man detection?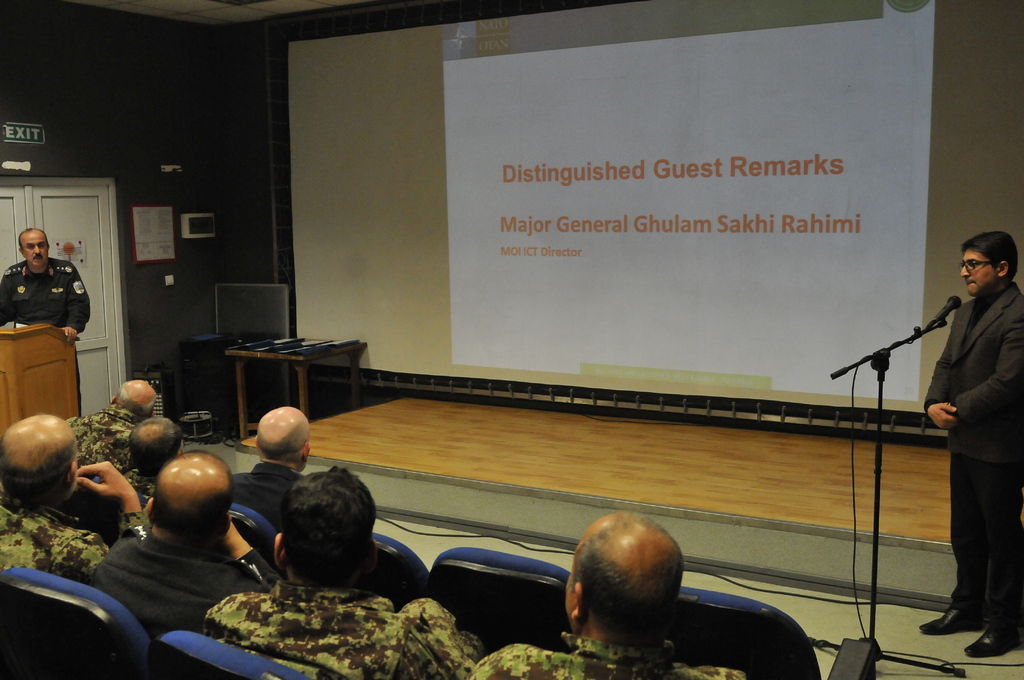
pyautogui.locateOnScreen(0, 414, 148, 581)
